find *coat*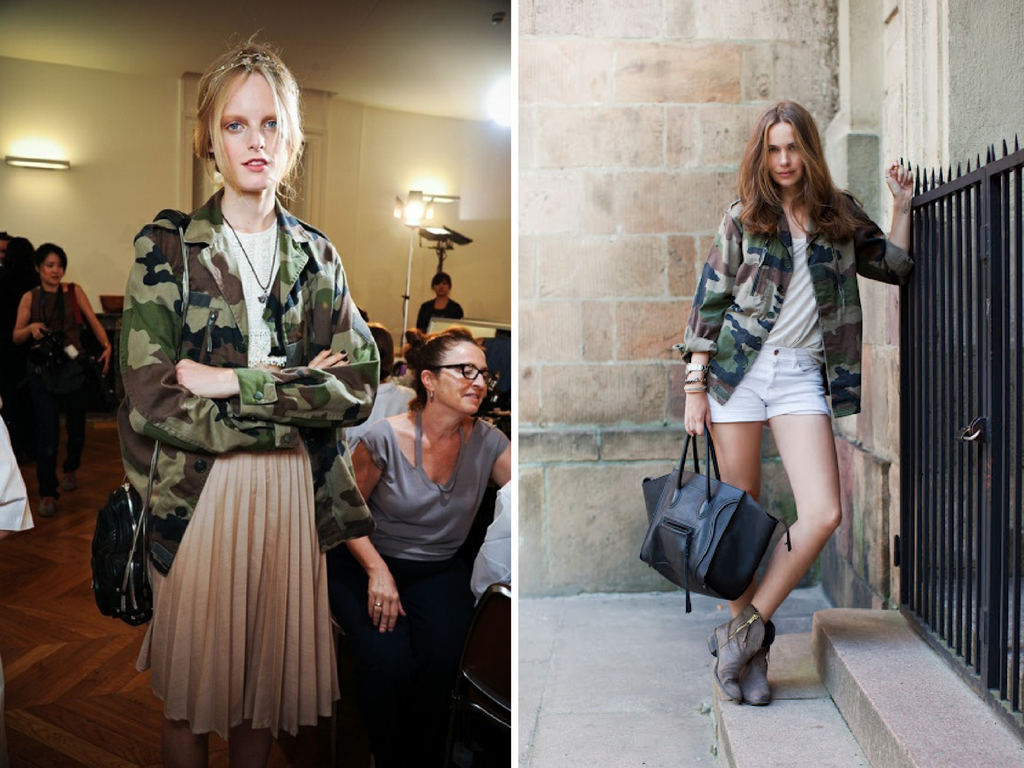
box=[107, 186, 383, 578]
